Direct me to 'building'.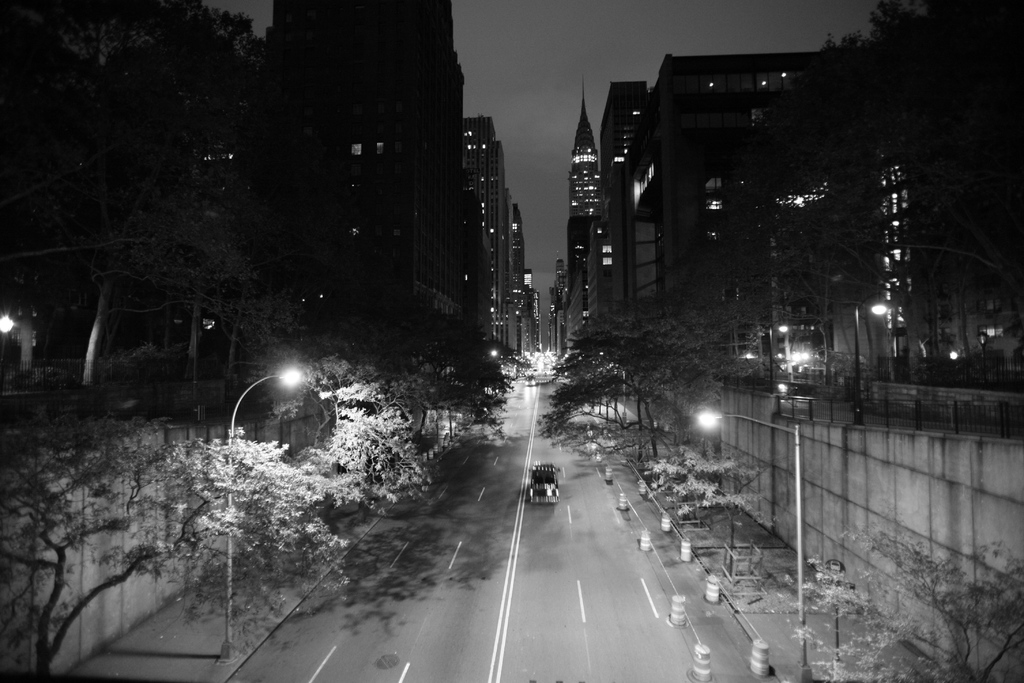
Direction: box(454, 110, 501, 345).
